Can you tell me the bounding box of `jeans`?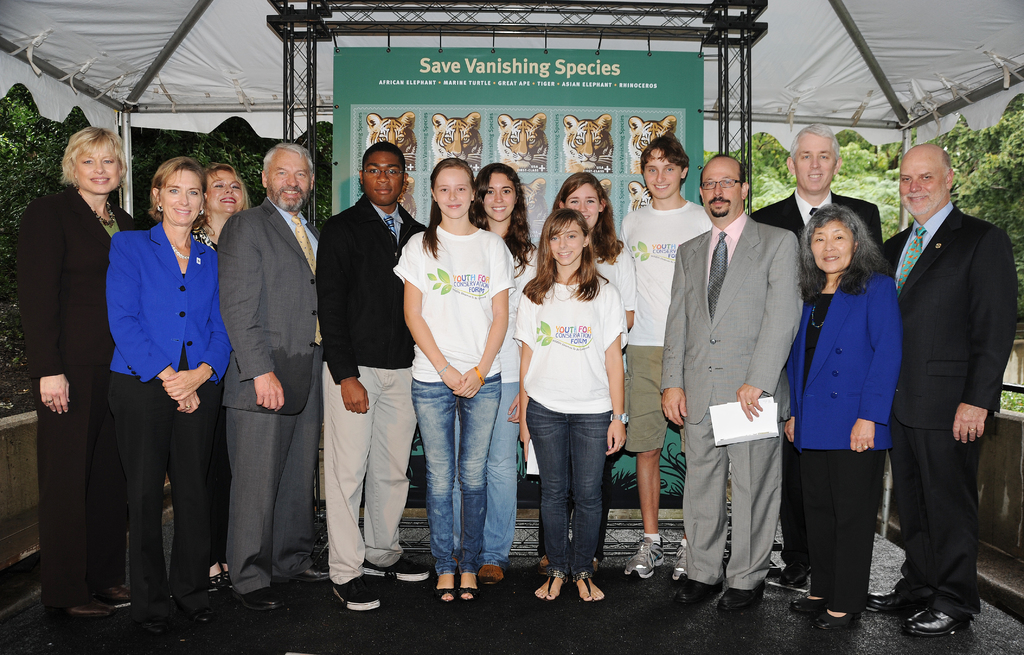
crop(528, 400, 616, 570).
